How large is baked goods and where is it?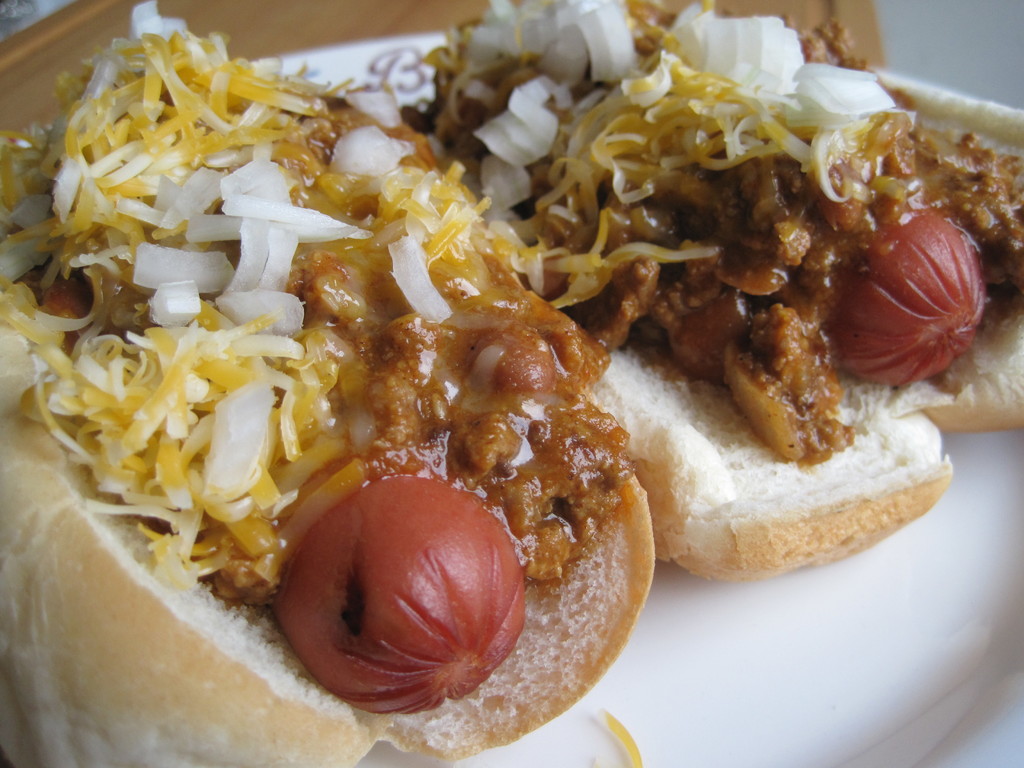
Bounding box: region(918, 291, 1023, 433).
